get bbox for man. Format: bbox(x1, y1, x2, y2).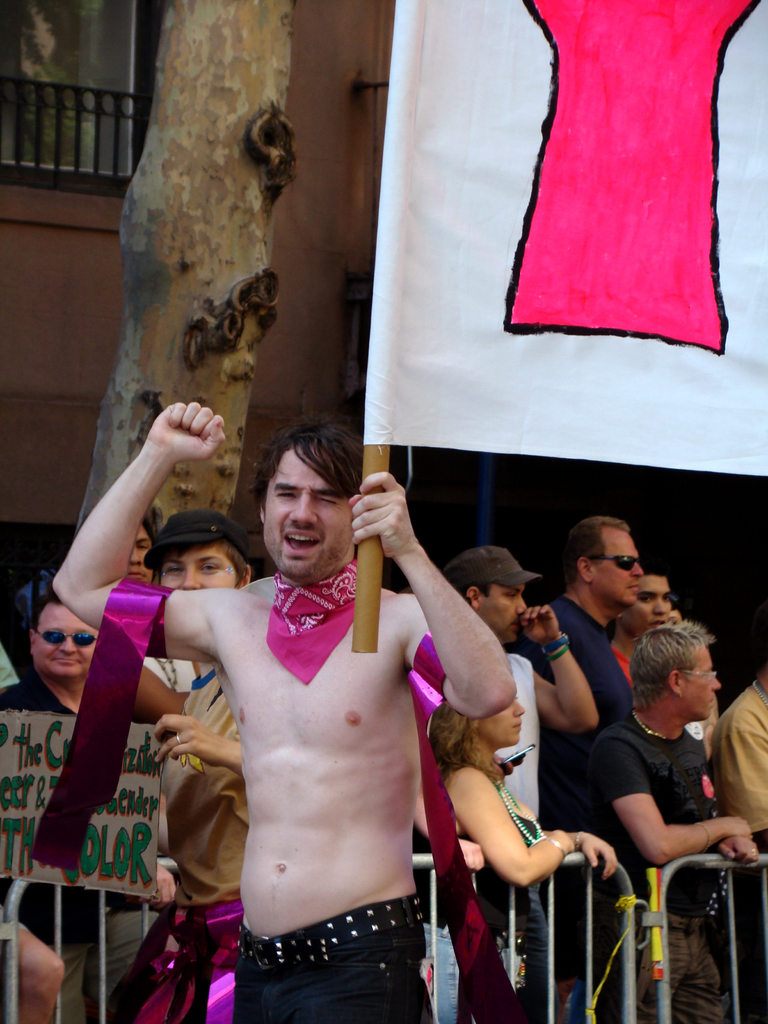
bbox(540, 507, 637, 879).
